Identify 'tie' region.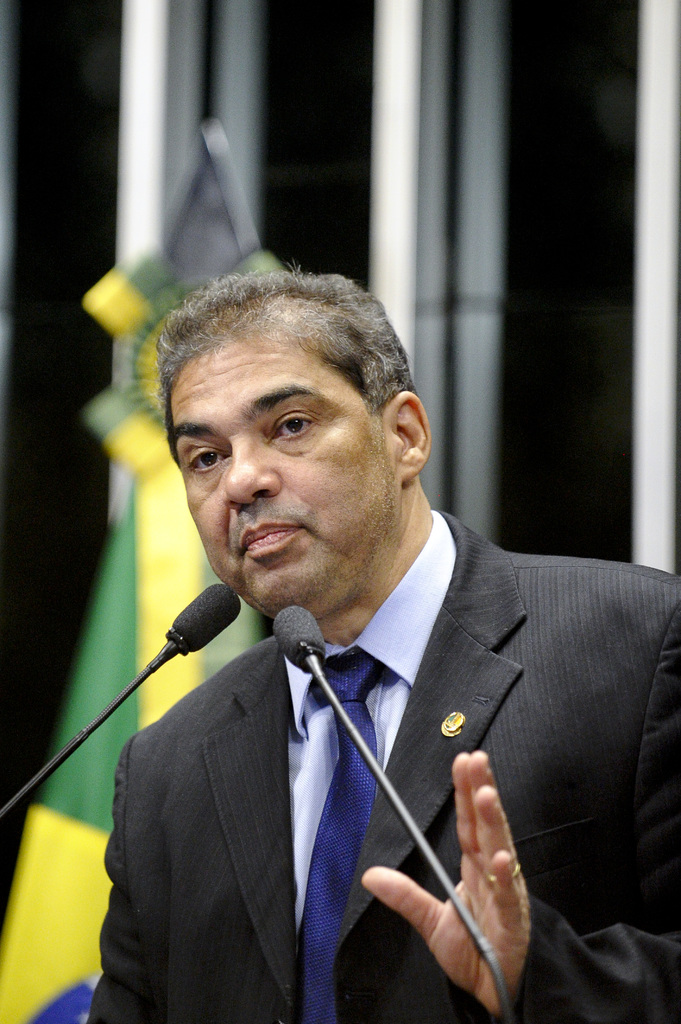
Region: <box>295,652,383,1023</box>.
